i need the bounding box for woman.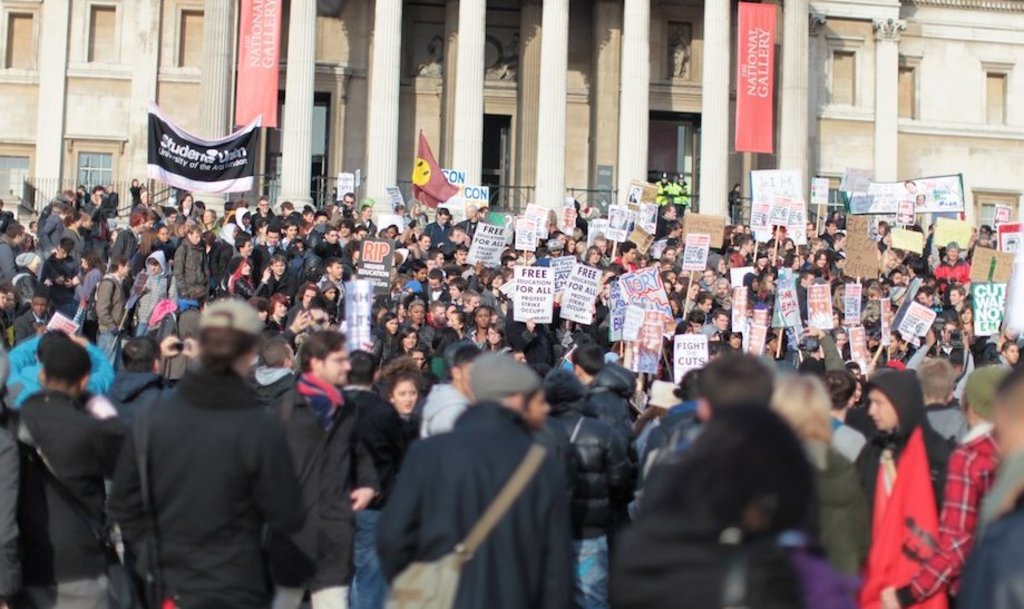
Here it is: {"left": 211, "top": 219, "right": 238, "bottom": 278}.
